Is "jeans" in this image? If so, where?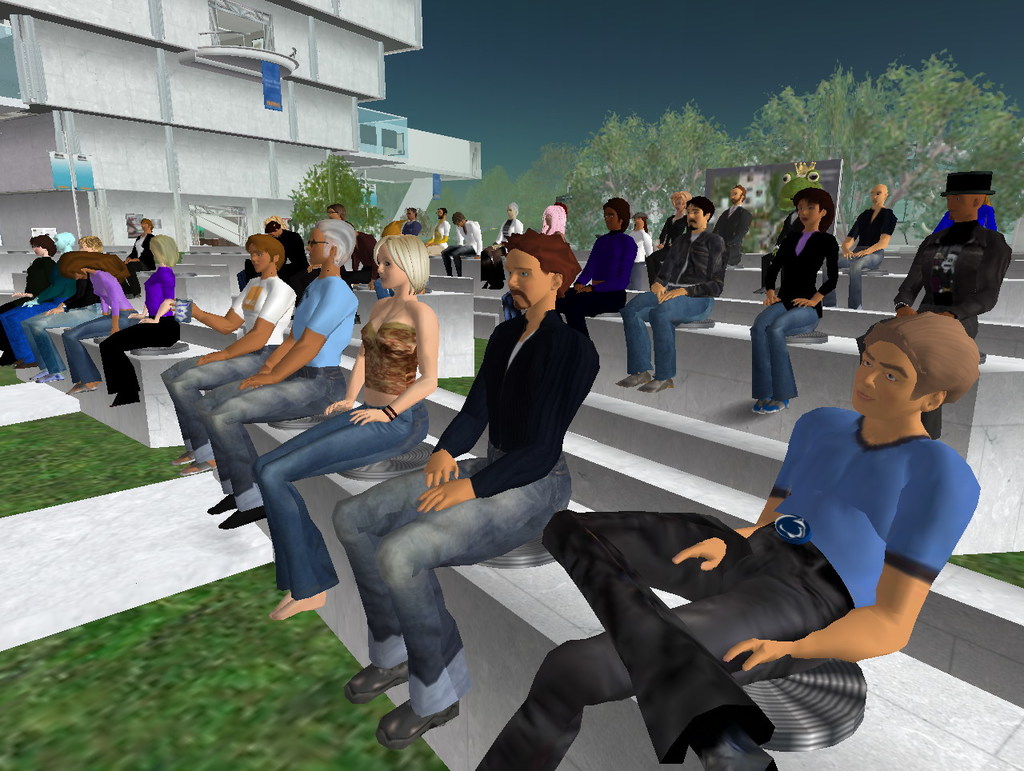
Yes, at box(618, 276, 719, 383).
